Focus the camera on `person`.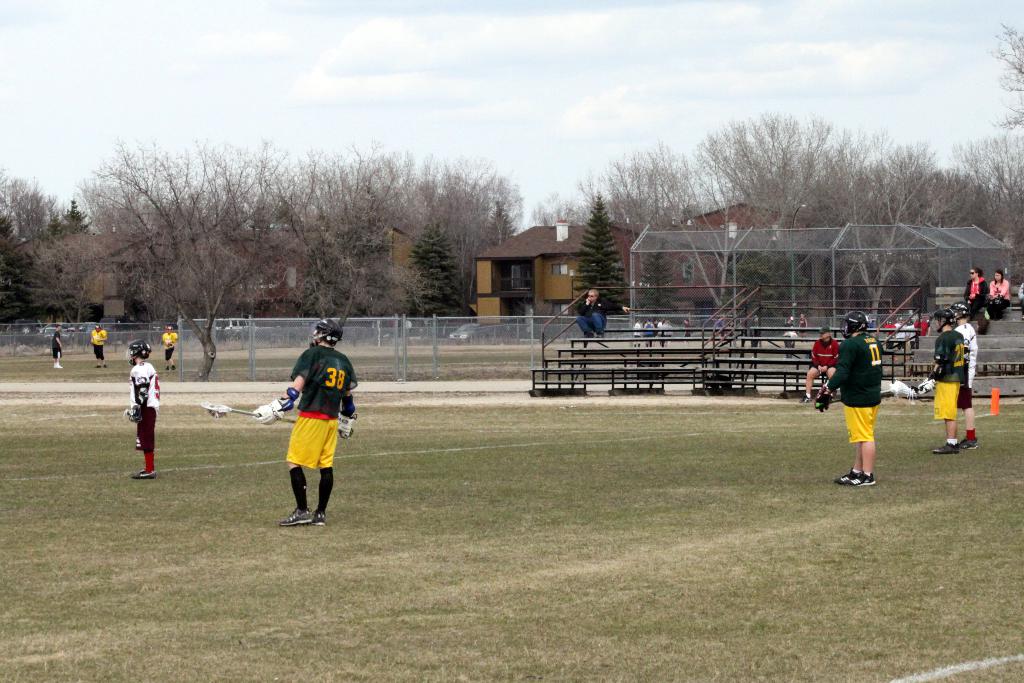
Focus region: box(959, 264, 991, 314).
